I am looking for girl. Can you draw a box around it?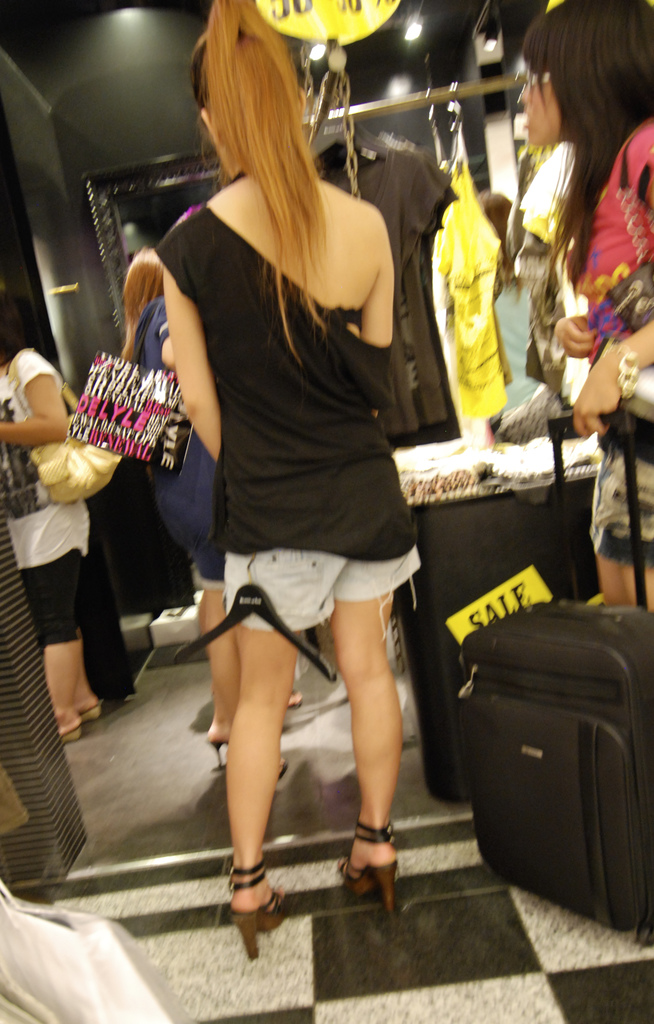
Sure, the bounding box is 150:0:424:961.
